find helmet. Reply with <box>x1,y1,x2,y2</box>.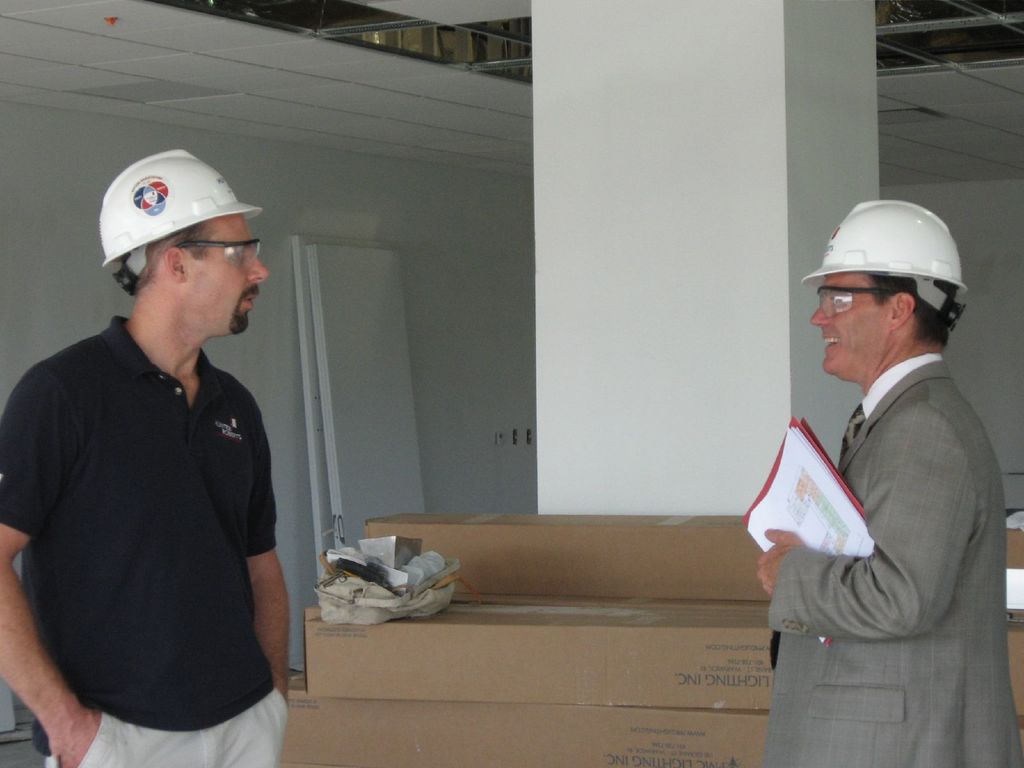
<box>797,199,971,340</box>.
